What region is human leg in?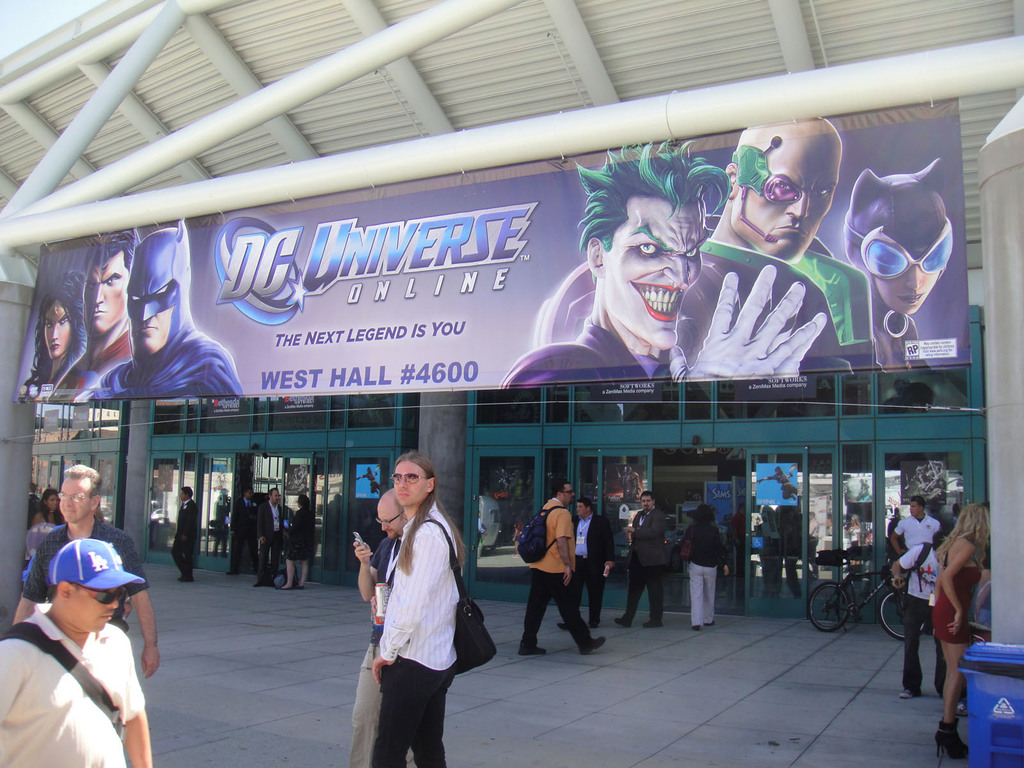
x1=261 y1=538 x2=280 y2=579.
